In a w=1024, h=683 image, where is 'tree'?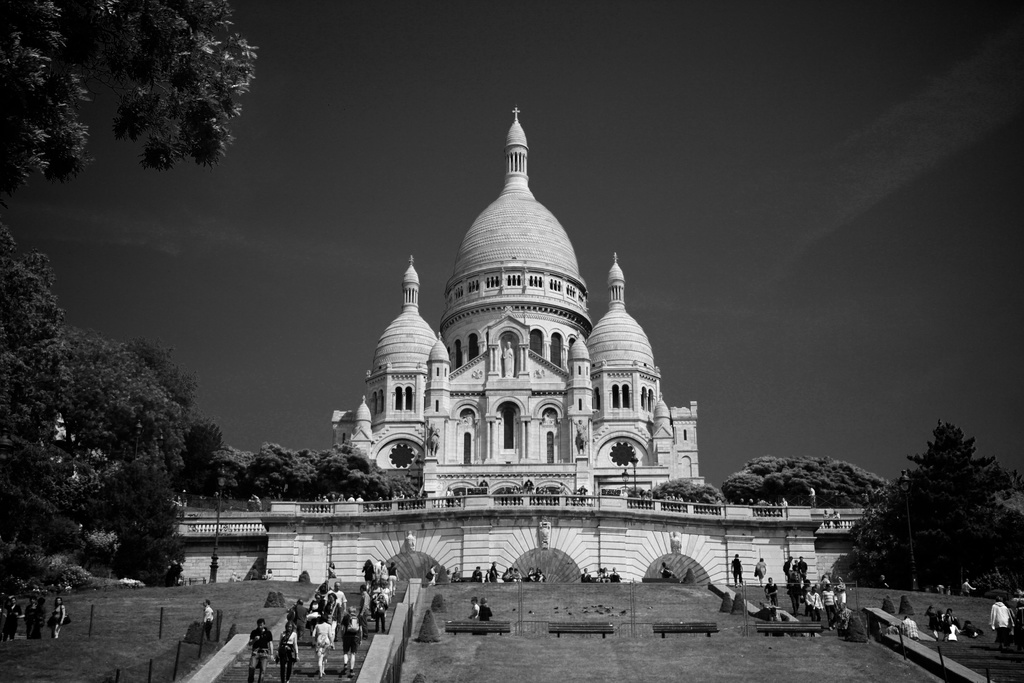
x1=645, y1=475, x2=723, y2=506.
